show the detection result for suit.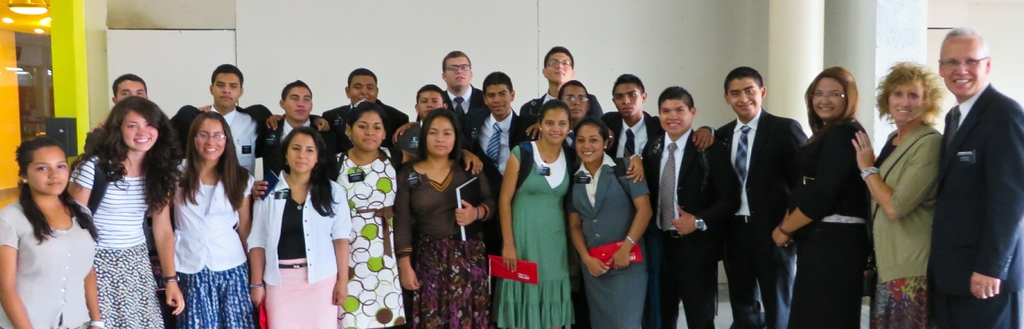
320 102 409 148.
